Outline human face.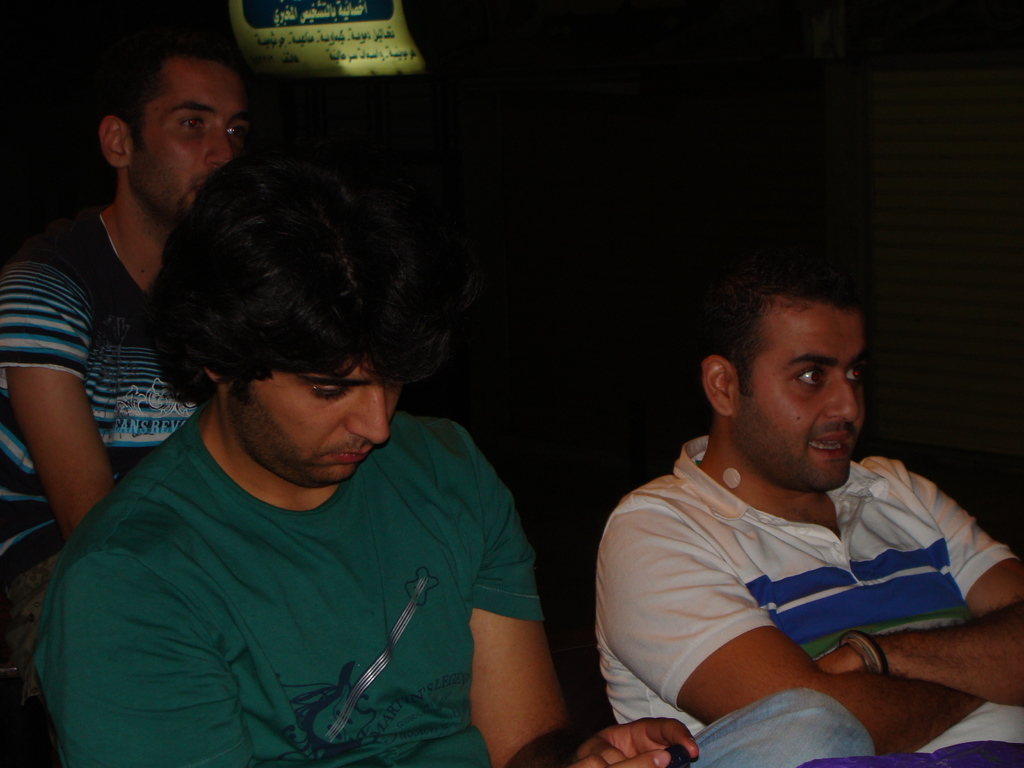
Outline: bbox=[134, 63, 244, 216].
